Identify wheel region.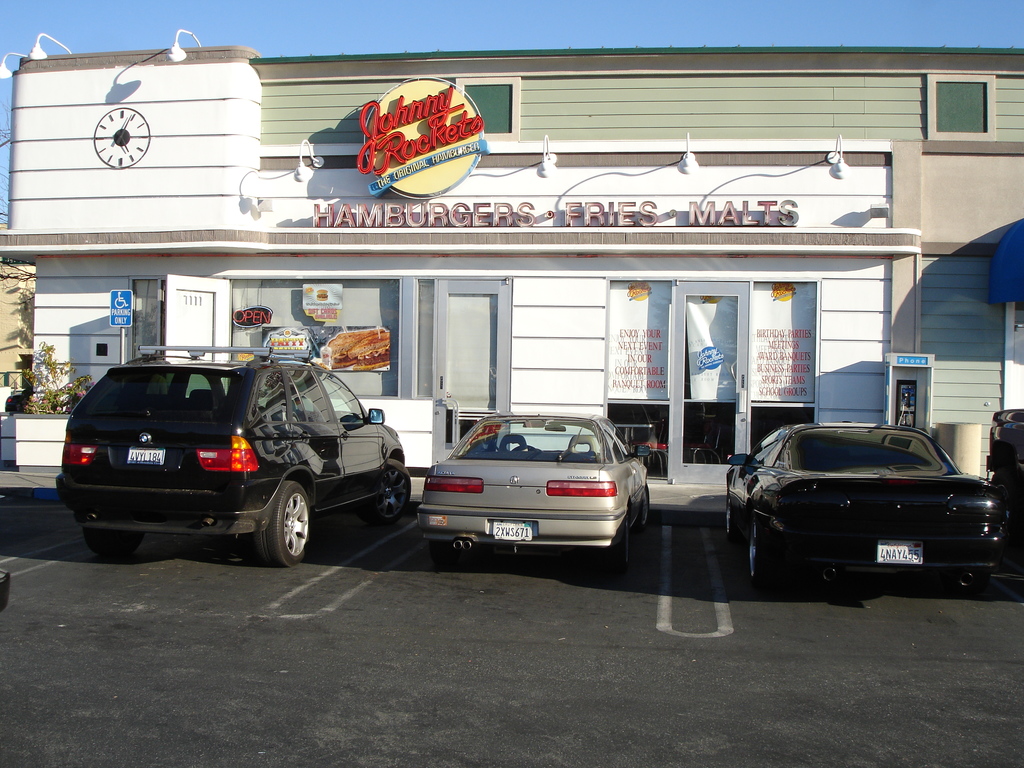
Region: Rect(639, 482, 649, 528).
